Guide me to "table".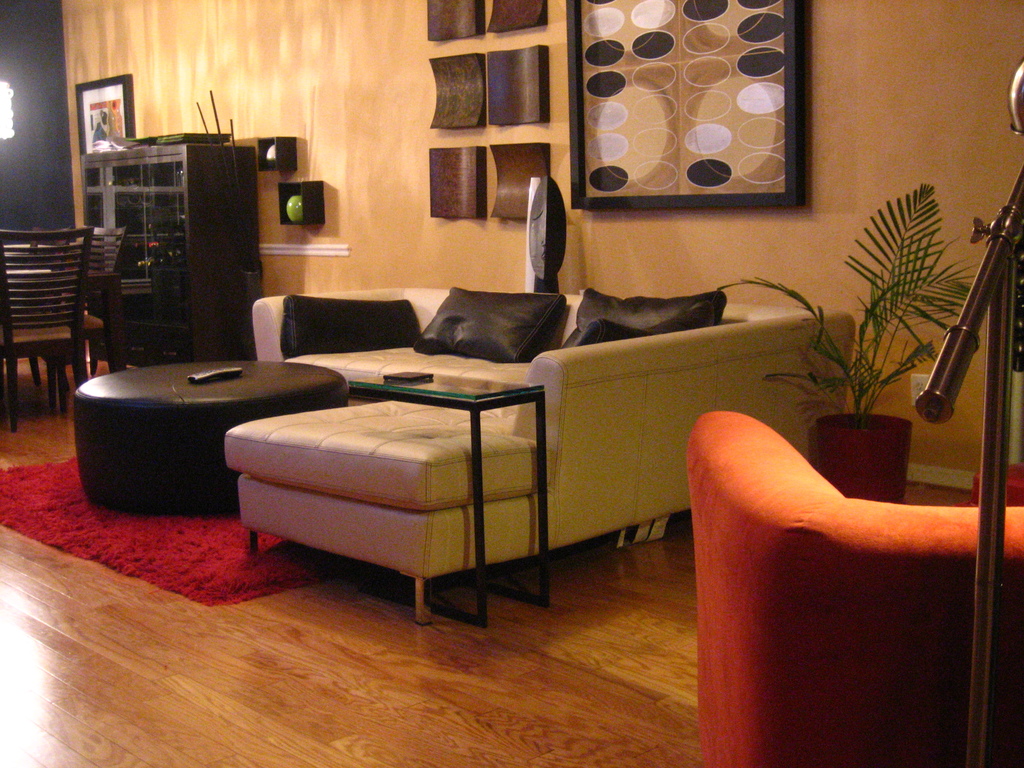
Guidance: box=[348, 371, 552, 624].
